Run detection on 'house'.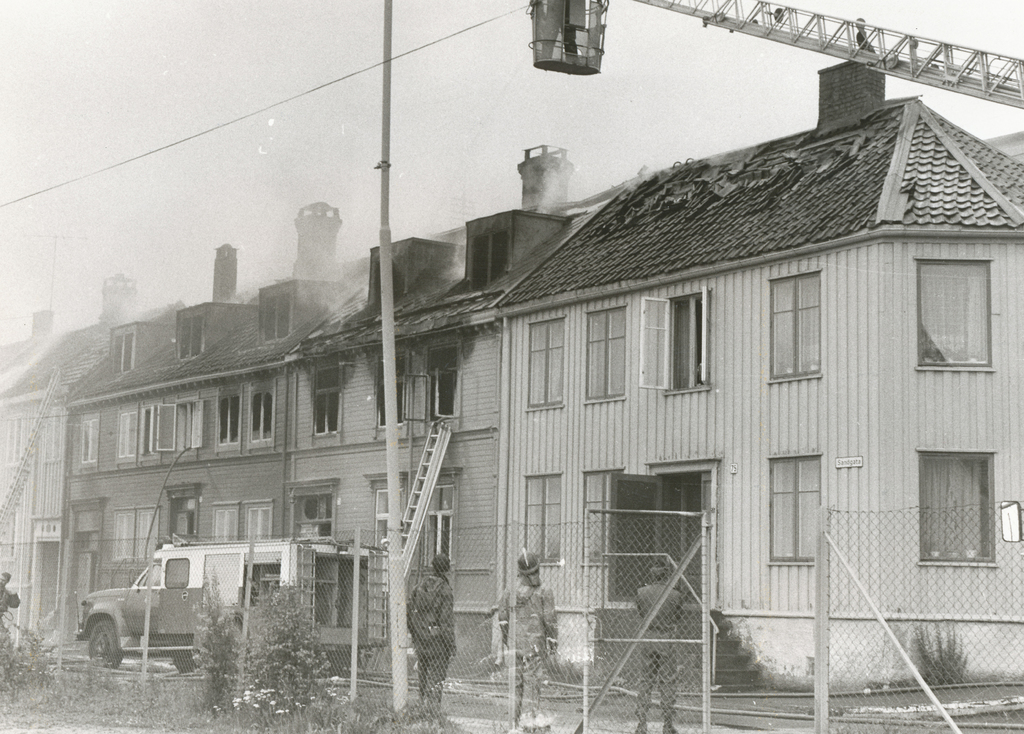
Result: select_region(0, 270, 193, 657).
